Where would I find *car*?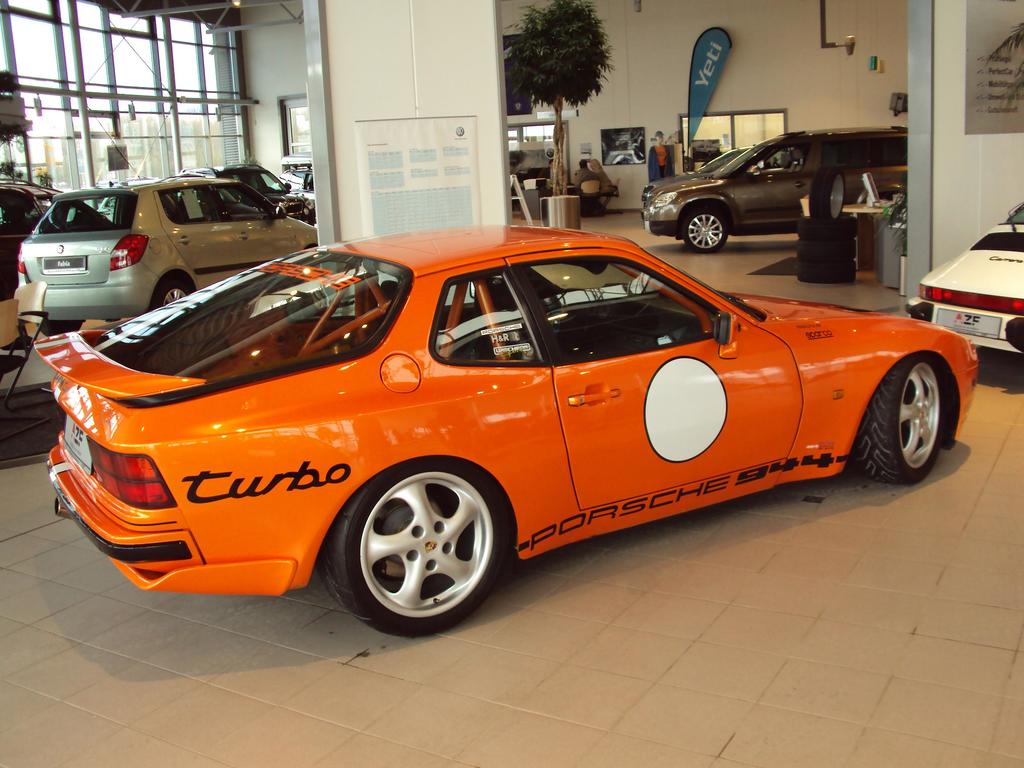
At <bbox>643, 124, 909, 254</bbox>.
